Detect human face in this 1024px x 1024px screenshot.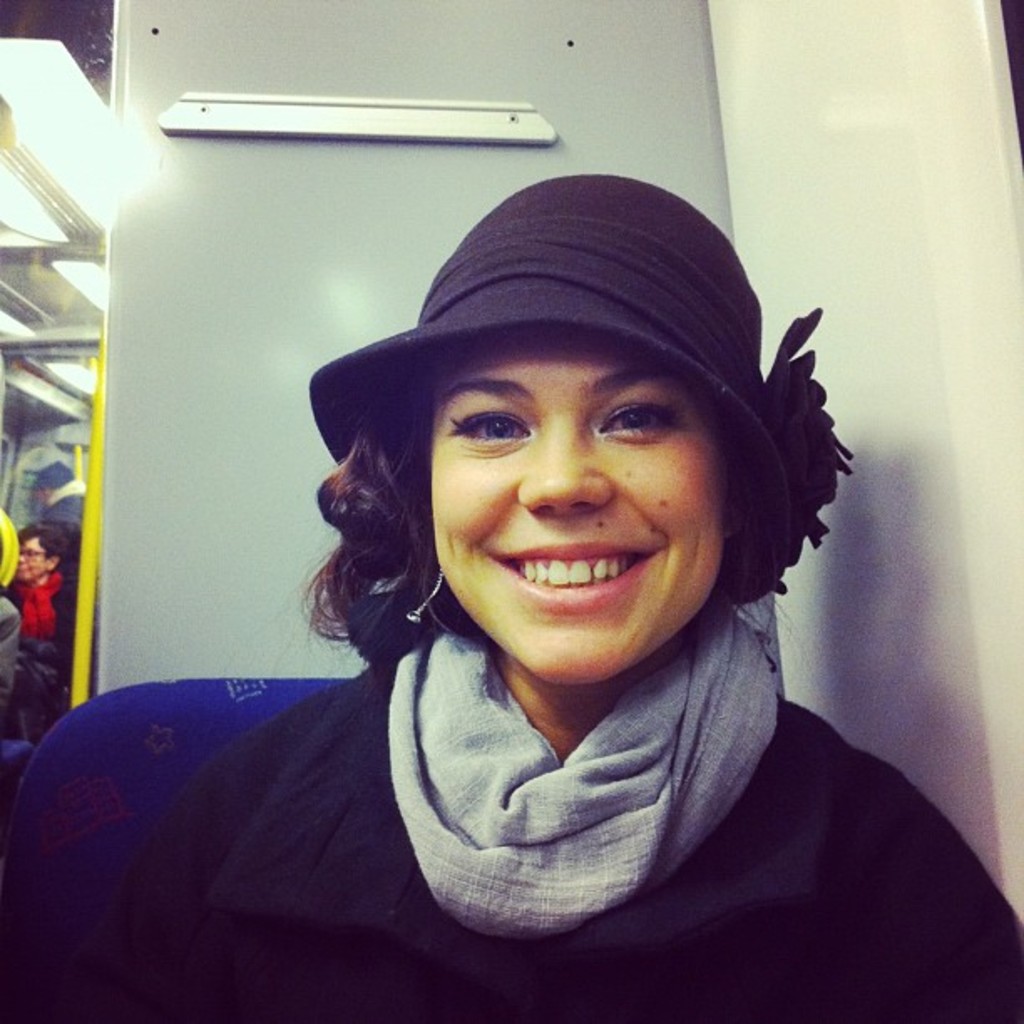
Detection: box=[428, 328, 719, 696].
